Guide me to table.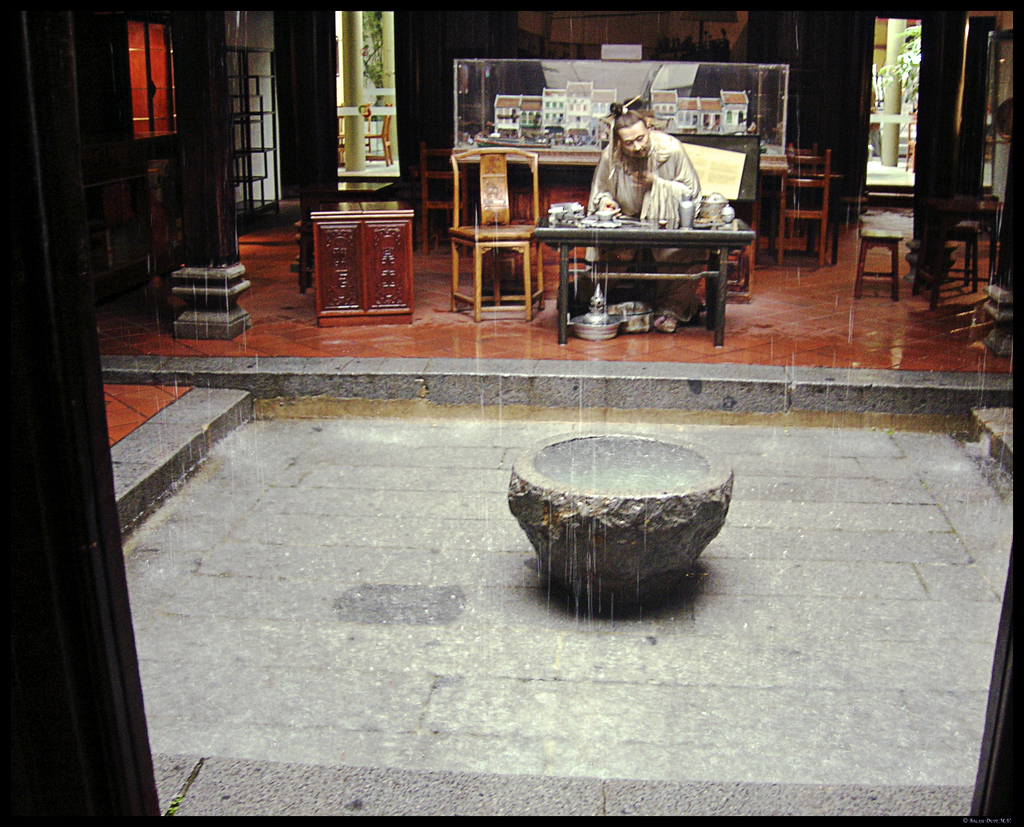
Guidance: 949, 225, 980, 287.
